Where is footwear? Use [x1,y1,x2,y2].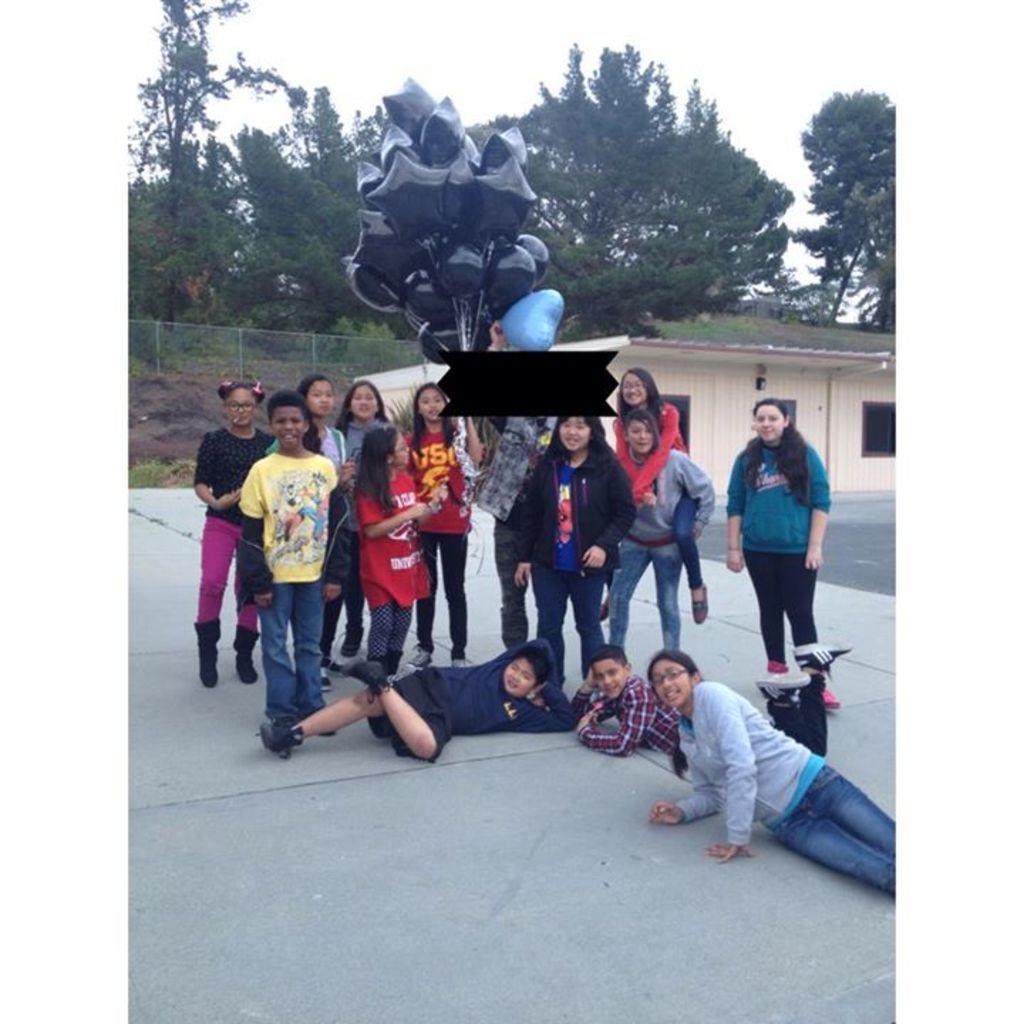
[405,650,430,668].
